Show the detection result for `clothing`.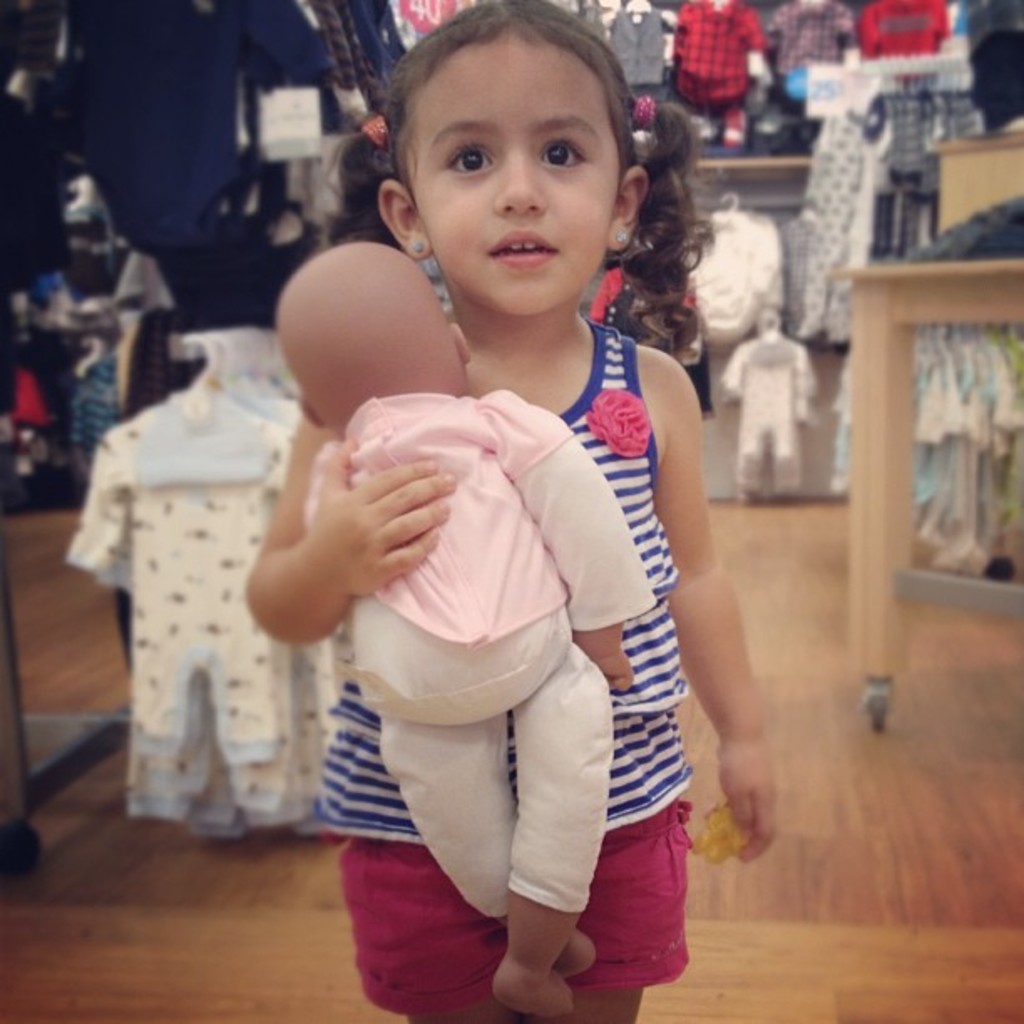
[303, 274, 691, 969].
